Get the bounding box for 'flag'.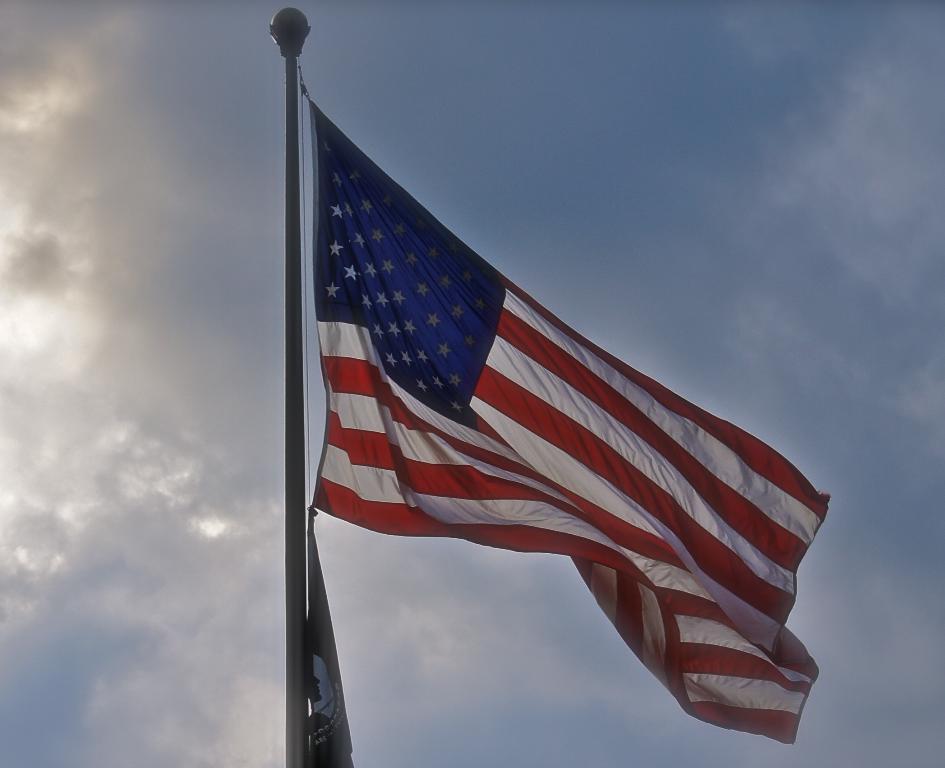
[295, 81, 841, 743].
